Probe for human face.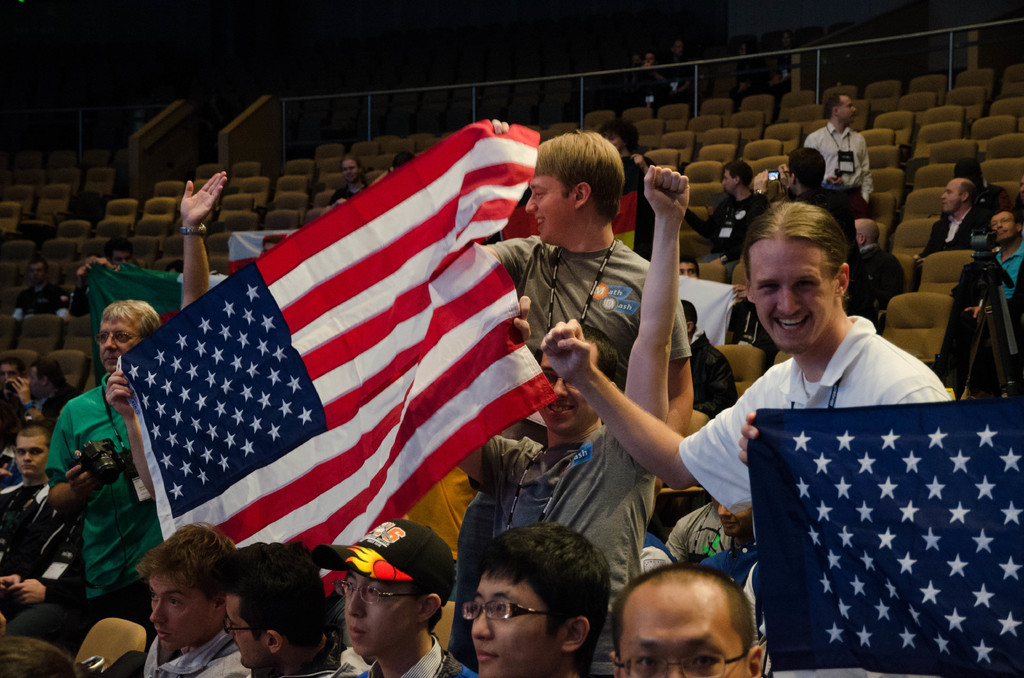
Probe result: <bbox>940, 180, 965, 212</bbox>.
